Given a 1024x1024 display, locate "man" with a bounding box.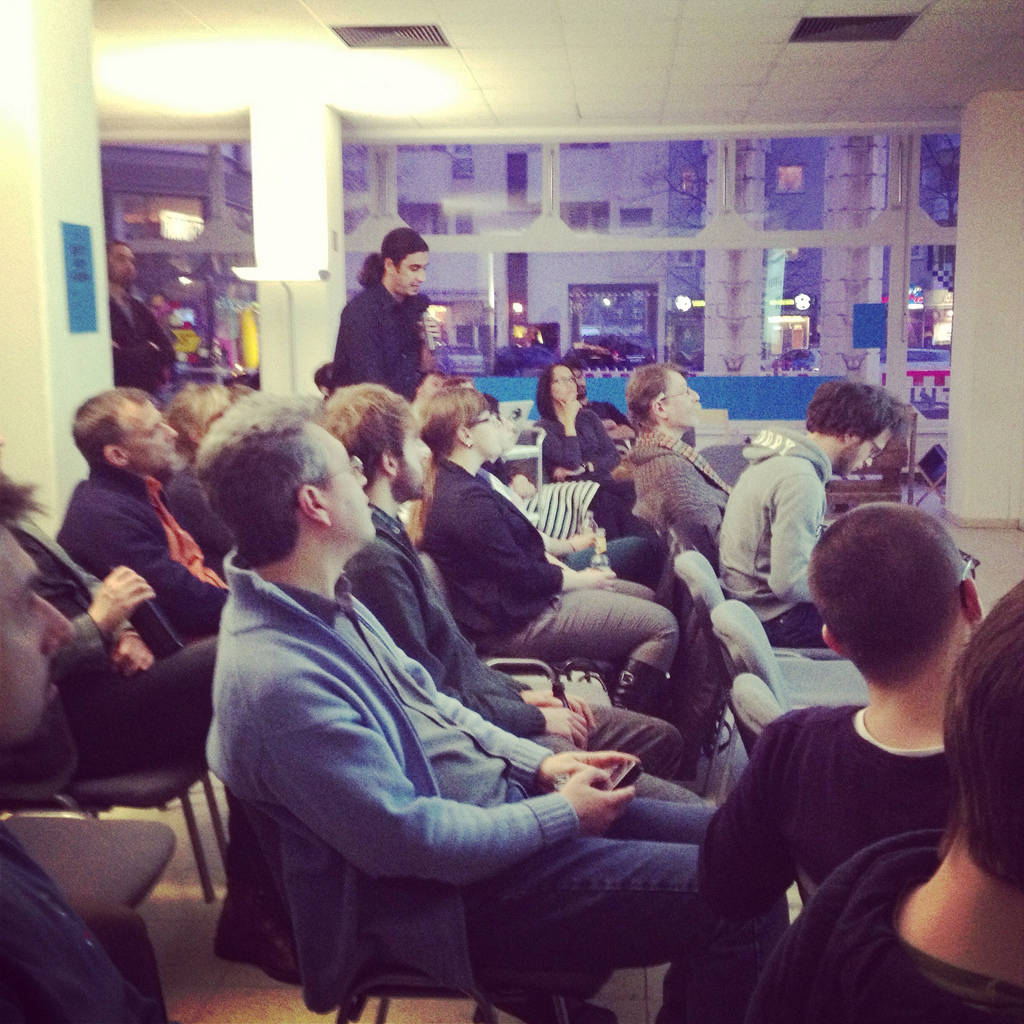
Located: (x1=705, y1=383, x2=915, y2=659).
